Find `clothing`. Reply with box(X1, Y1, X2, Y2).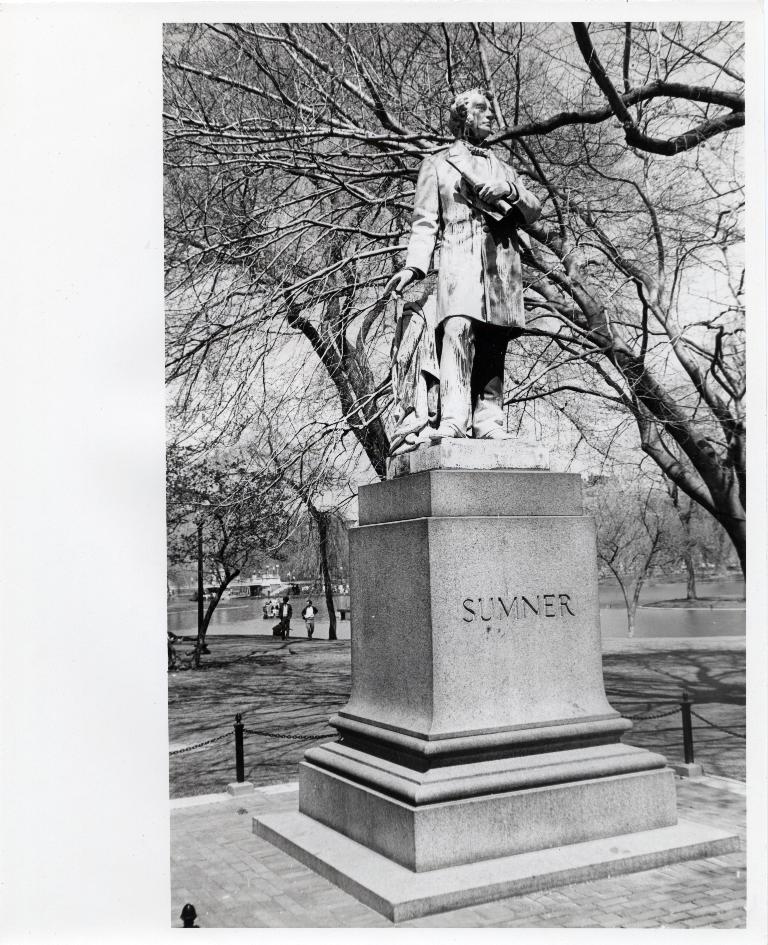
box(388, 170, 549, 436).
